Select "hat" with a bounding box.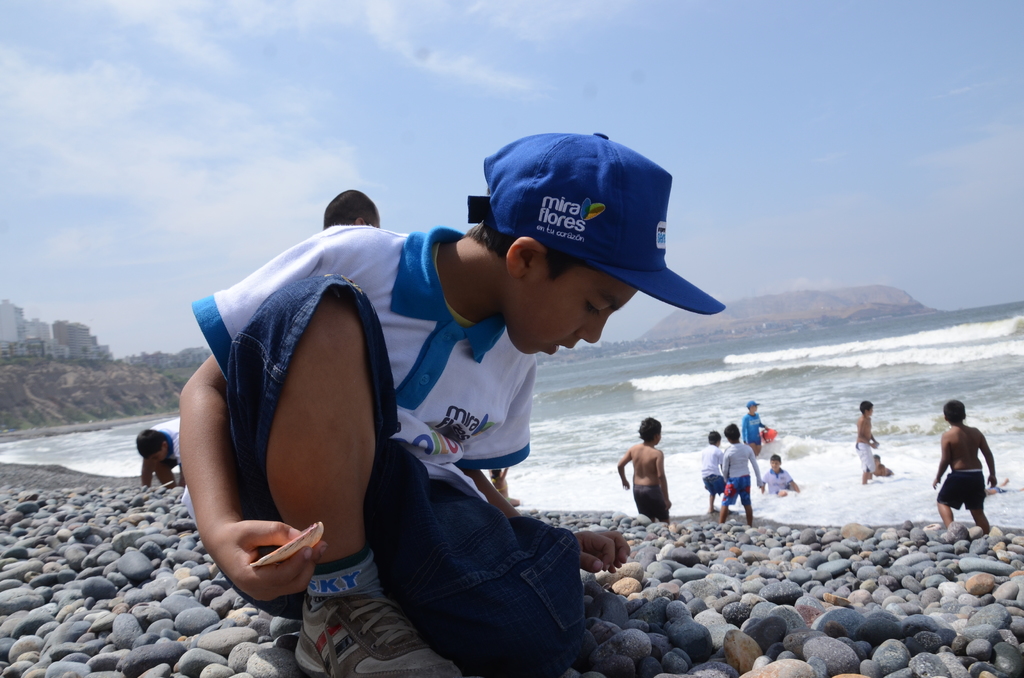
(465,131,728,317).
